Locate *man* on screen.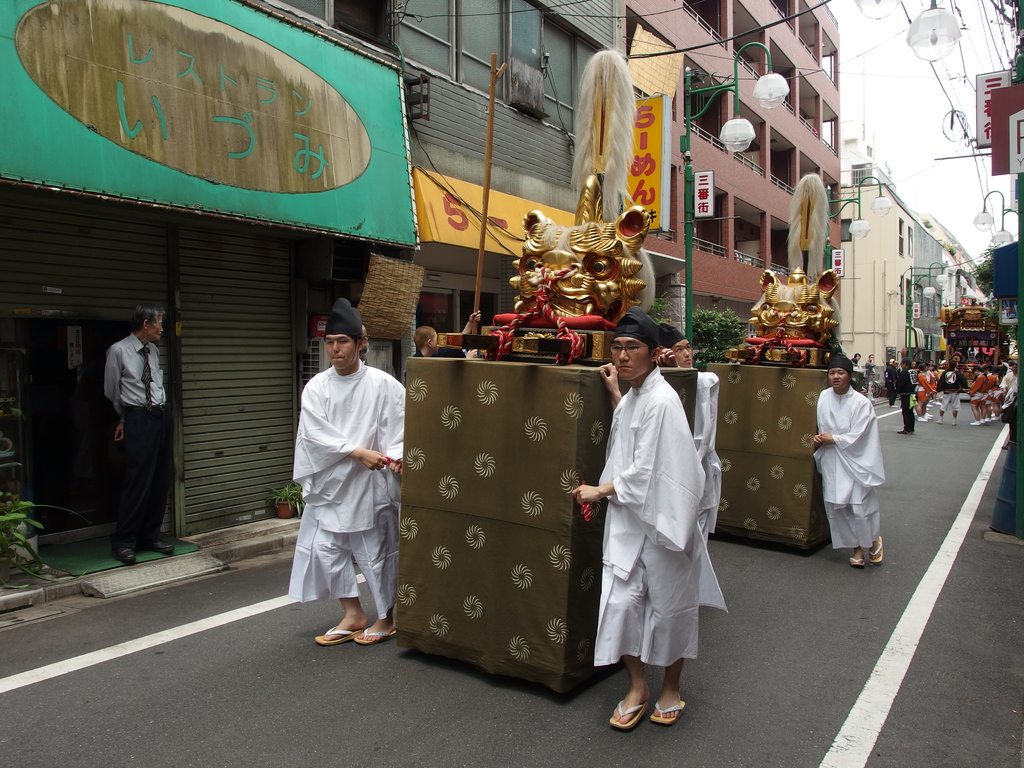
On screen at locate(411, 309, 481, 360).
